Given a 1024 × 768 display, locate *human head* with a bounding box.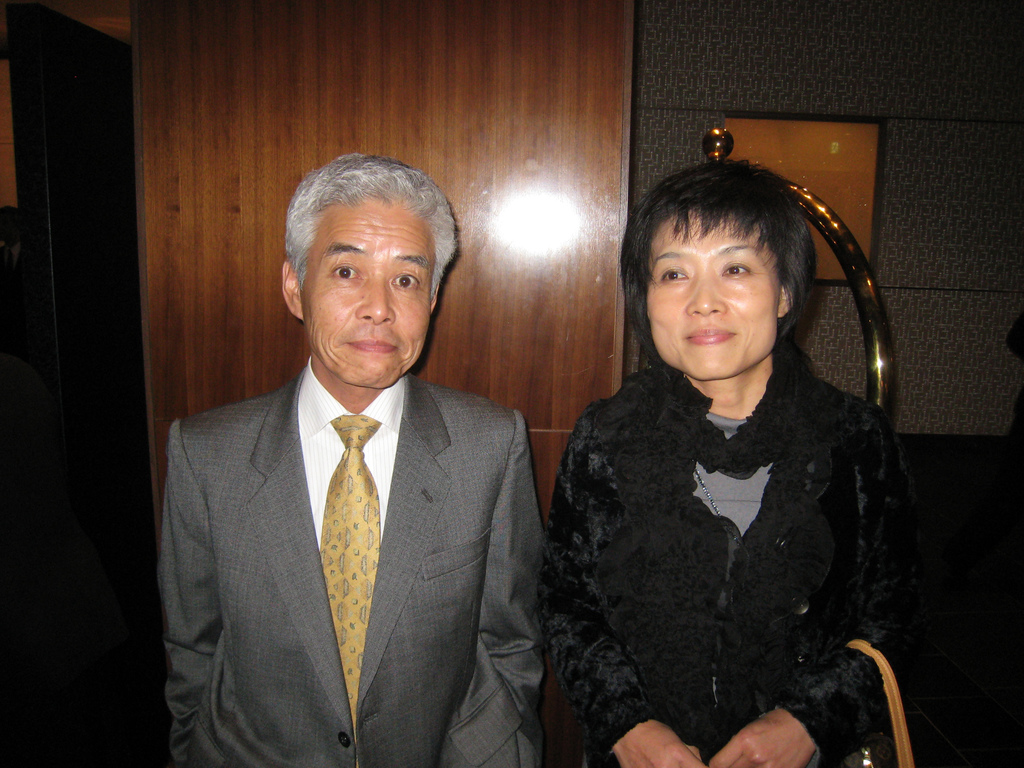
Located: bbox=(622, 157, 819, 384).
